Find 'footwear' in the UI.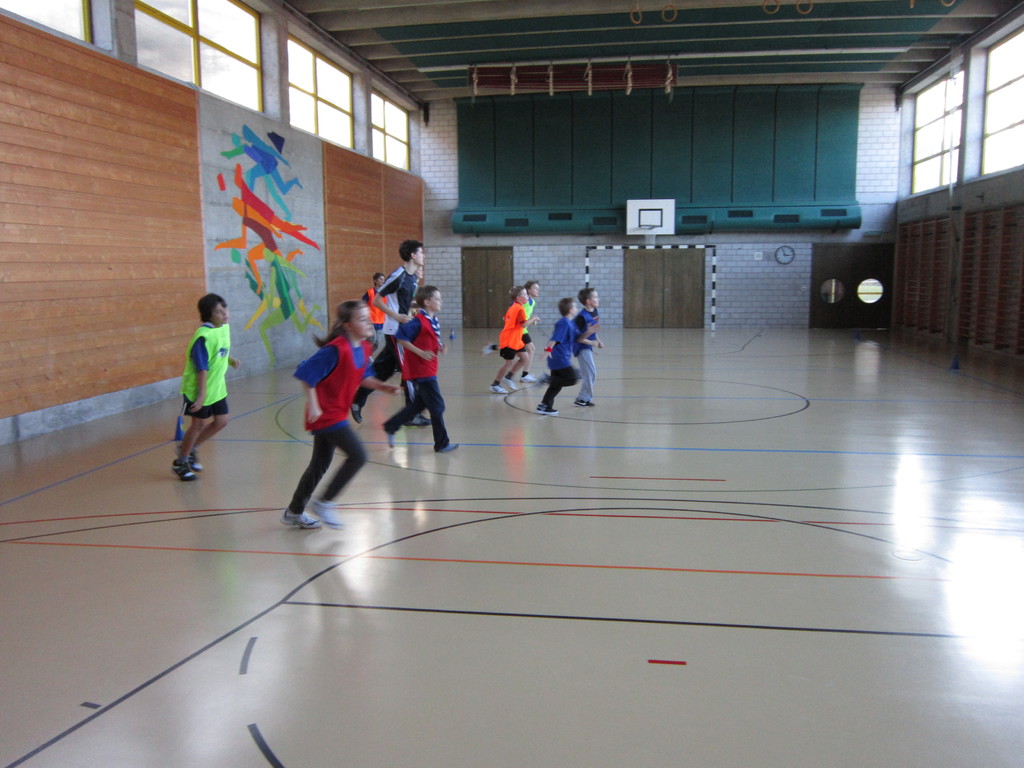
UI element at rect(174, 459, 194, 483).
